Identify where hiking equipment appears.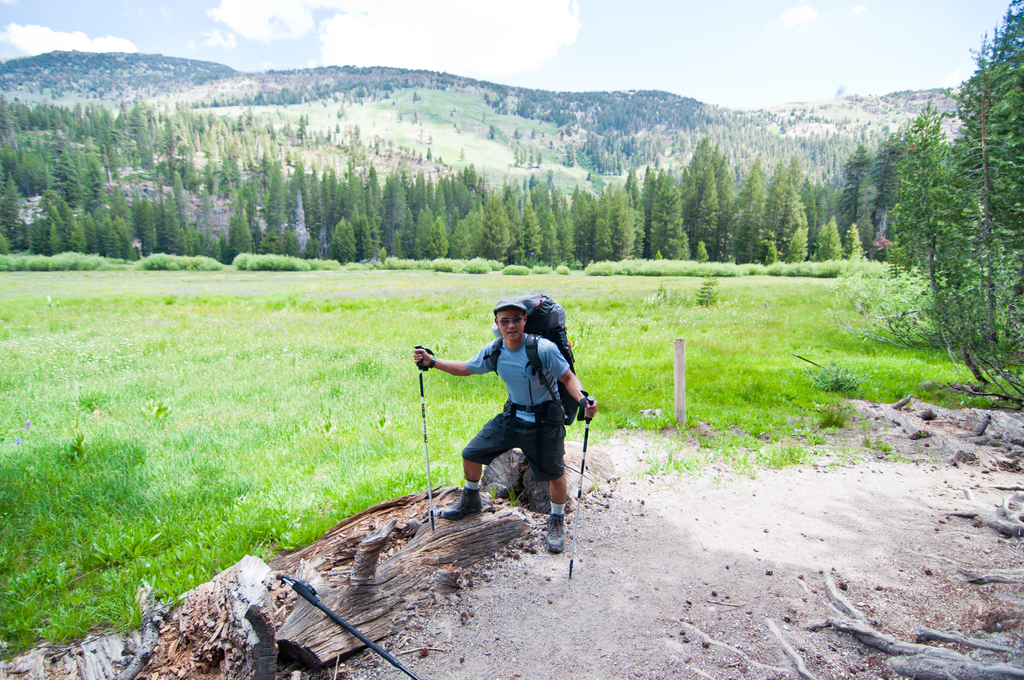
Appears at box(269, 571, 420, 679).
